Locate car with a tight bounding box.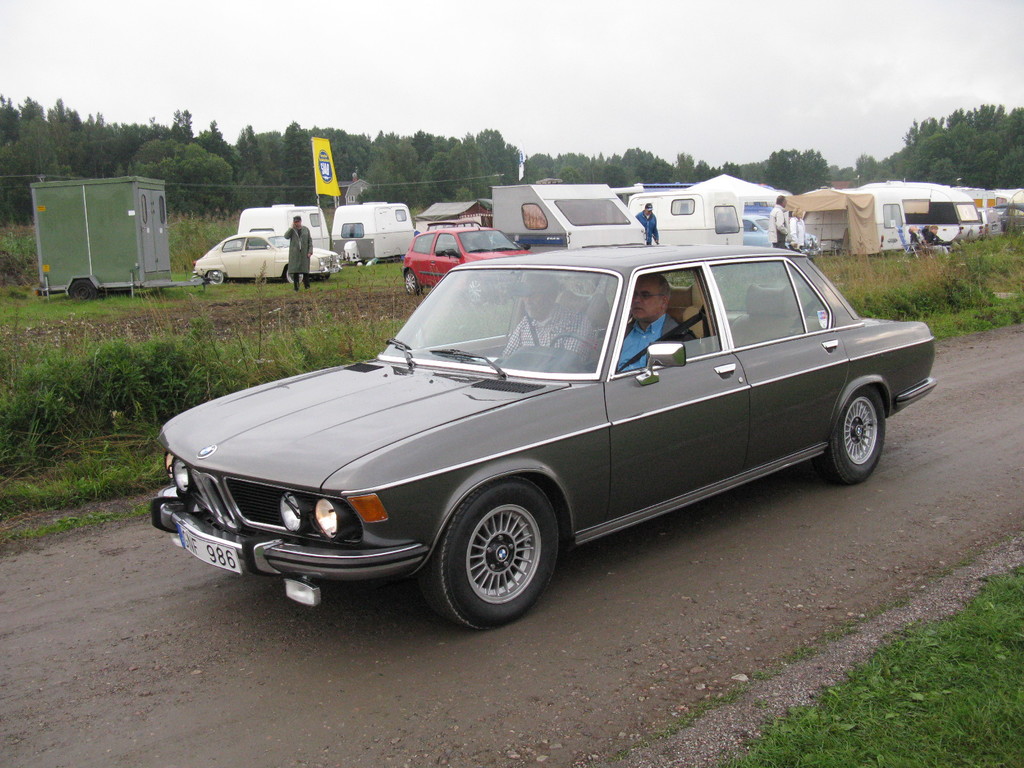
bbox=[189, 228, 346, 286].
